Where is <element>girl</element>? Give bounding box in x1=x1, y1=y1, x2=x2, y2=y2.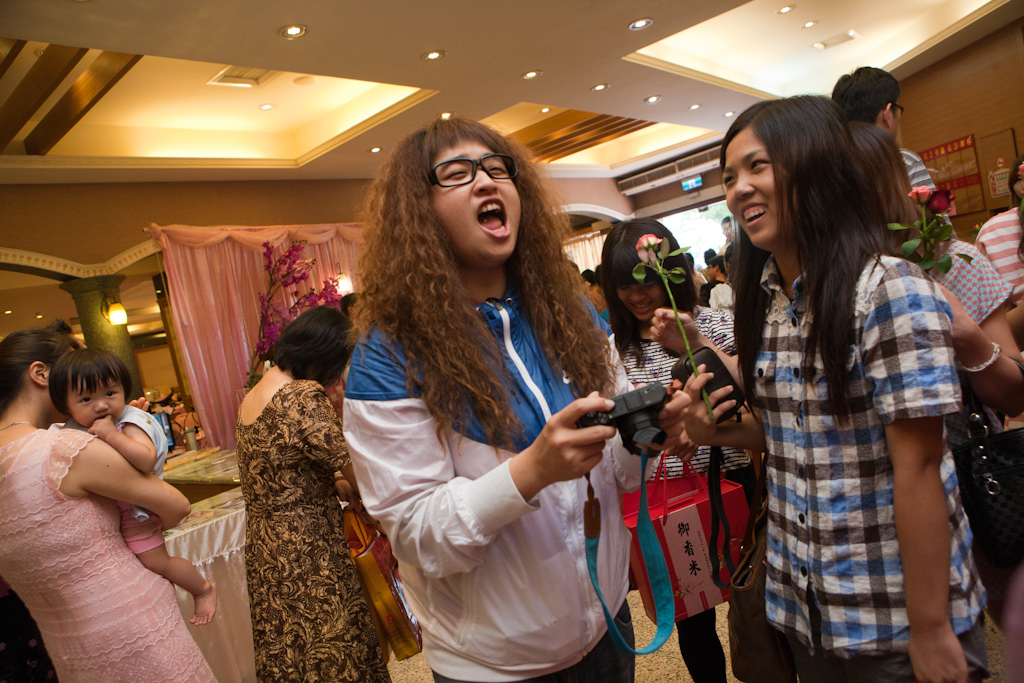
x1=601, y1=216, x2=796, y2=682.
